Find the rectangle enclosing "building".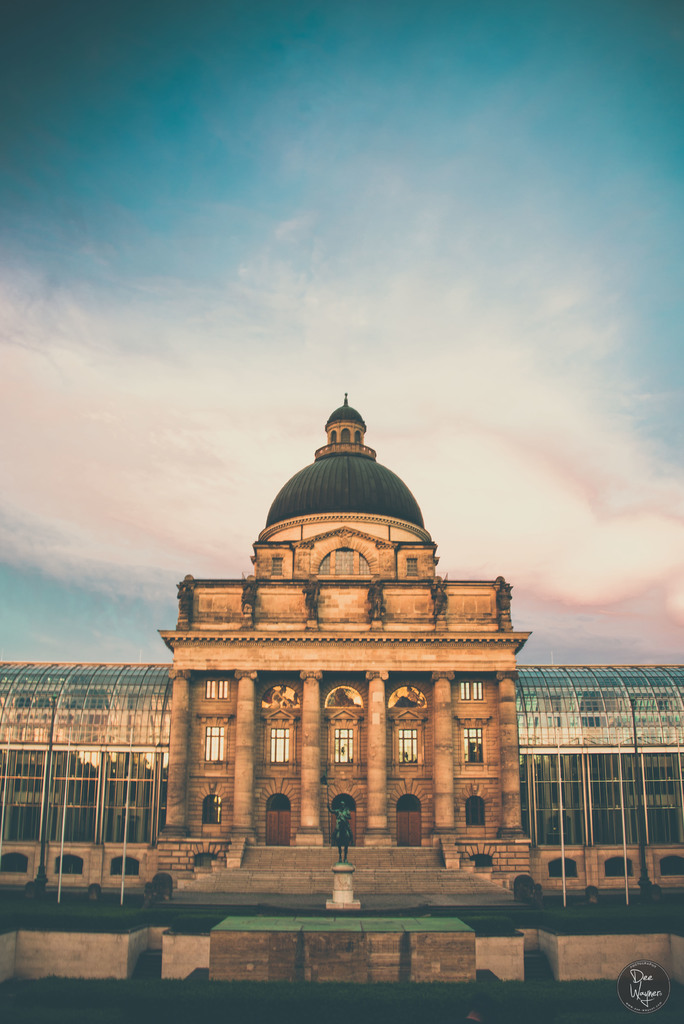
<region>0, 388, 683, 993</region>.
